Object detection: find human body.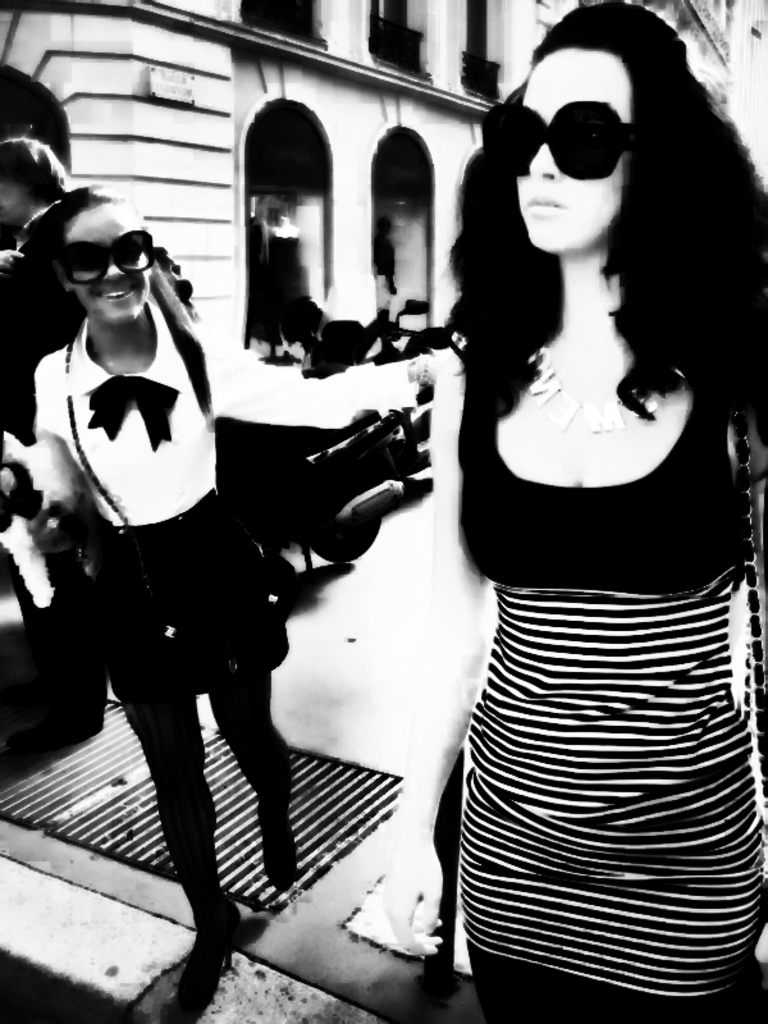
detection(0, 182, 429, 1023).
